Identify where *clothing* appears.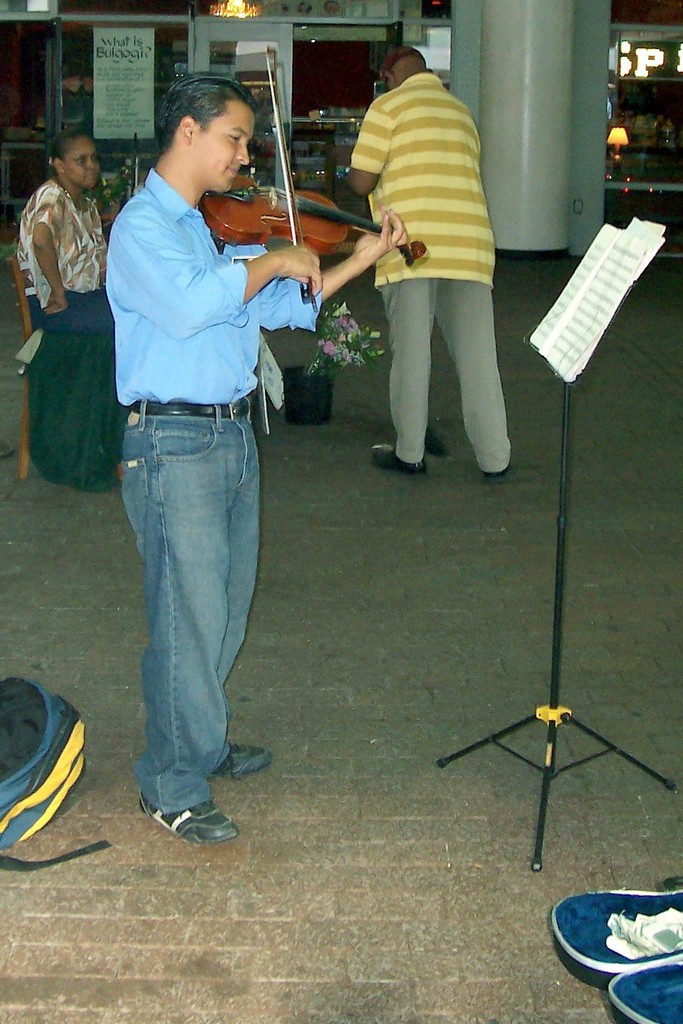
Appears at locate(102, 164, 325, 817).
